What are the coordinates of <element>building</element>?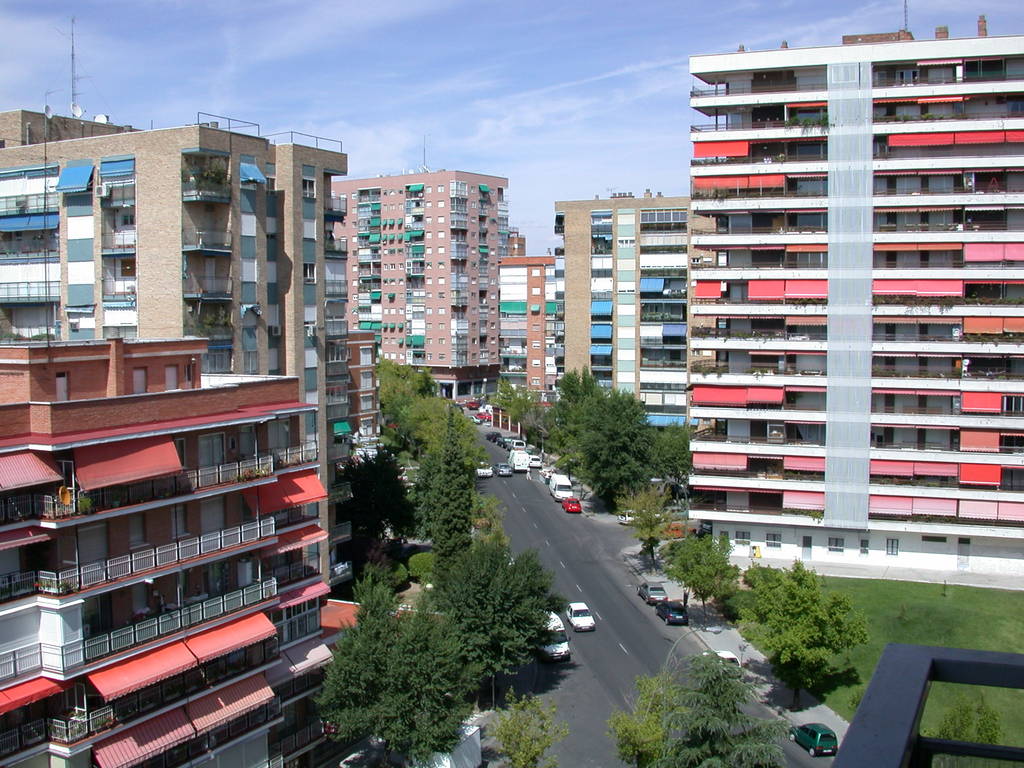
[left=12, top=335, right=335, bottom=767].
